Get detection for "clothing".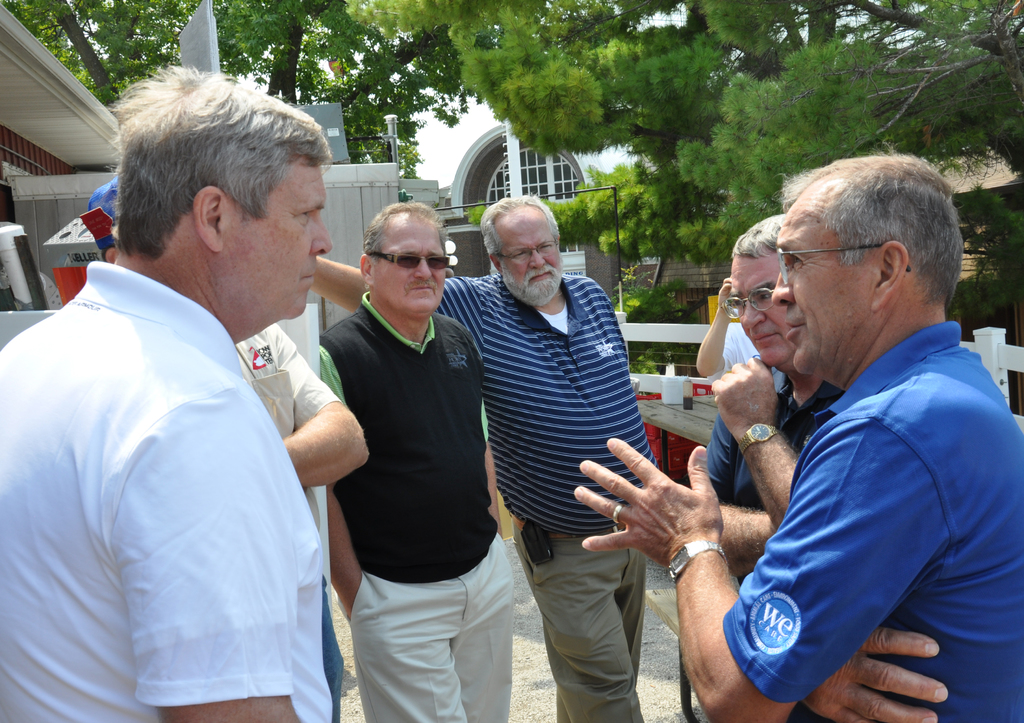
Detection: <box>721,319,1023,722</box>.
